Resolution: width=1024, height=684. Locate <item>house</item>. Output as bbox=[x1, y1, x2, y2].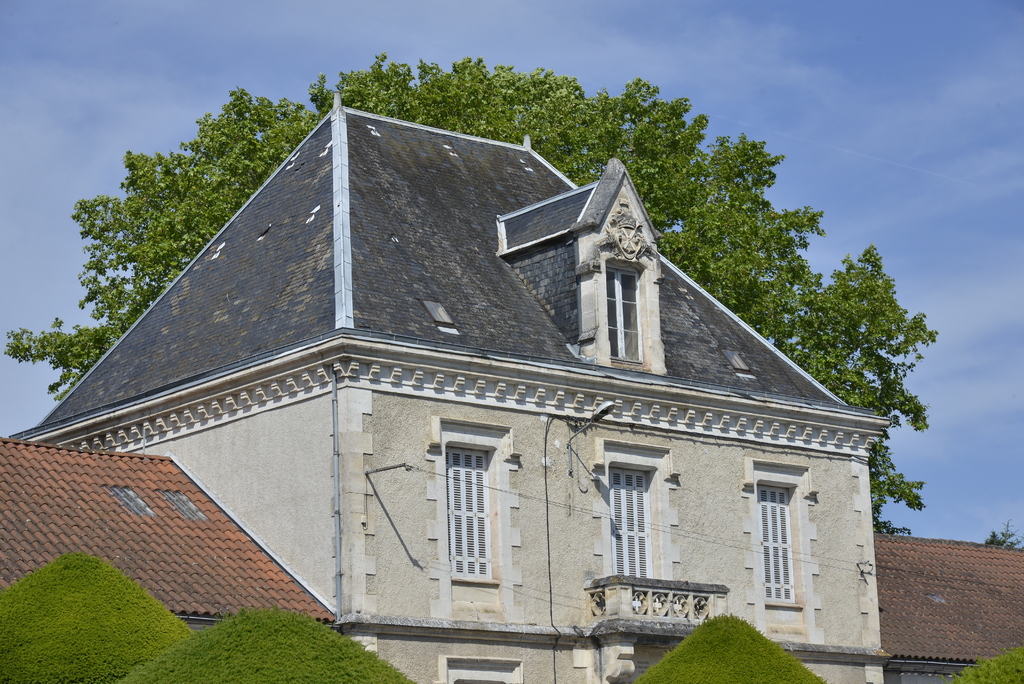
bbox=[873, 532, 1023, 683].
